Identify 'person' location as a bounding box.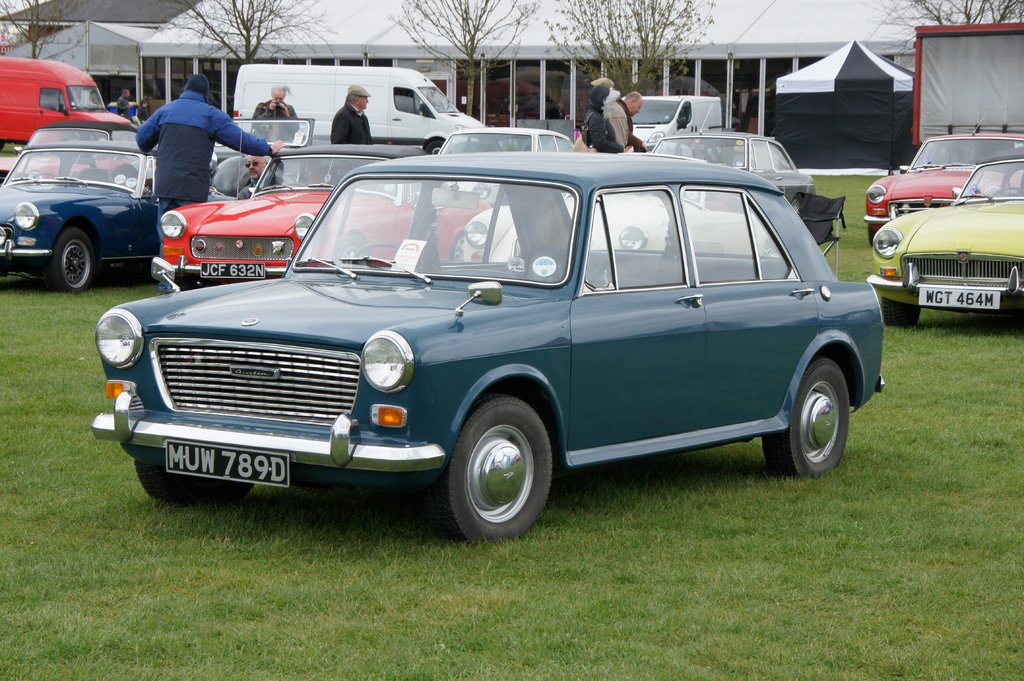
567, 93, 641, 159.
